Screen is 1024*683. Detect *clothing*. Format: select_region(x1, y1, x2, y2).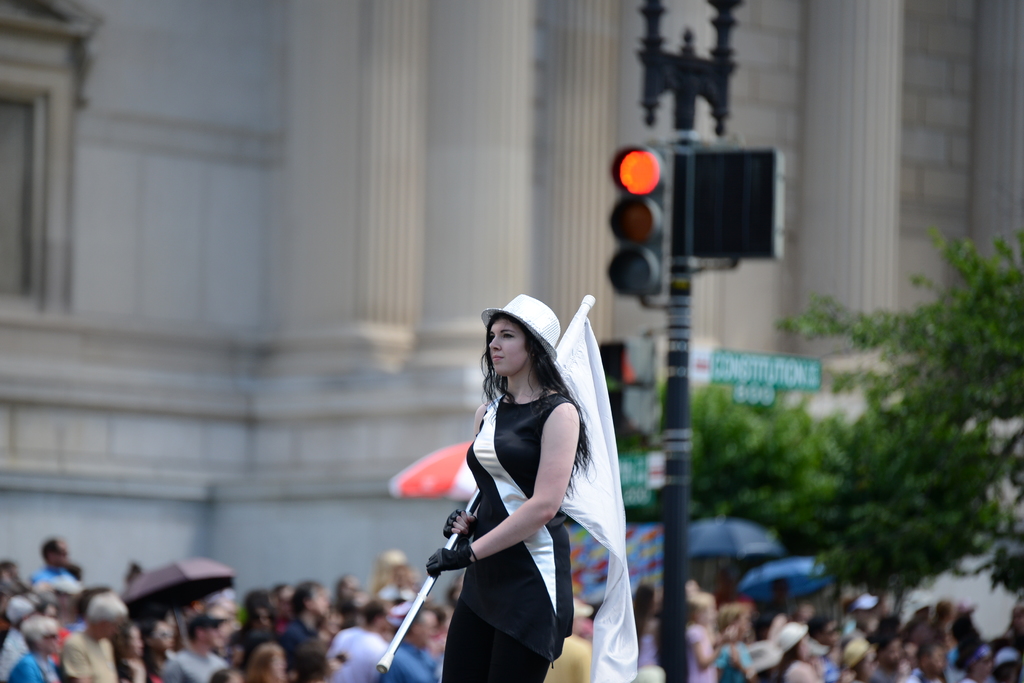
select_region(0, 609, 1020, 682).
